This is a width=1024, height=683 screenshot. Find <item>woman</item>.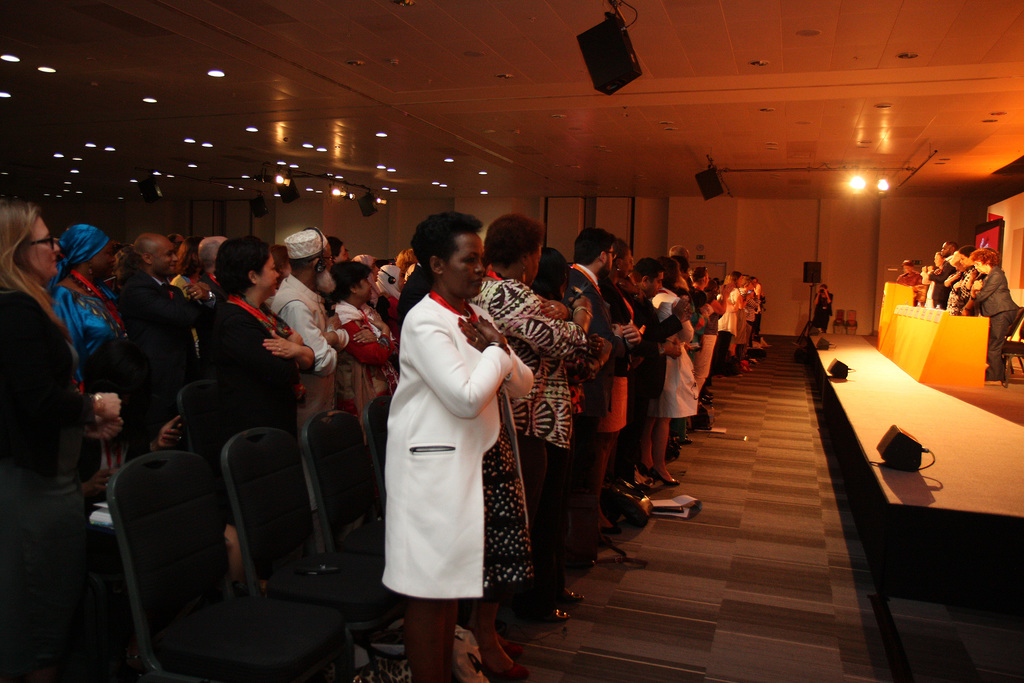
Bounding box: <box>460,220,605,611</box>.
